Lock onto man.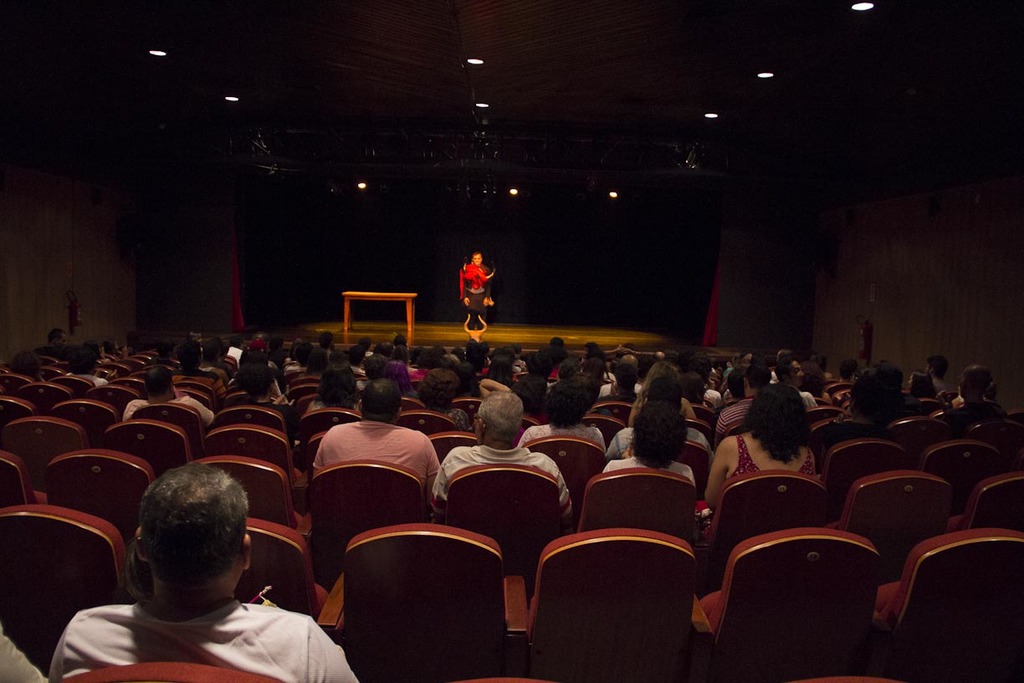
Locked: bbox(715, 359, 776, 443).
